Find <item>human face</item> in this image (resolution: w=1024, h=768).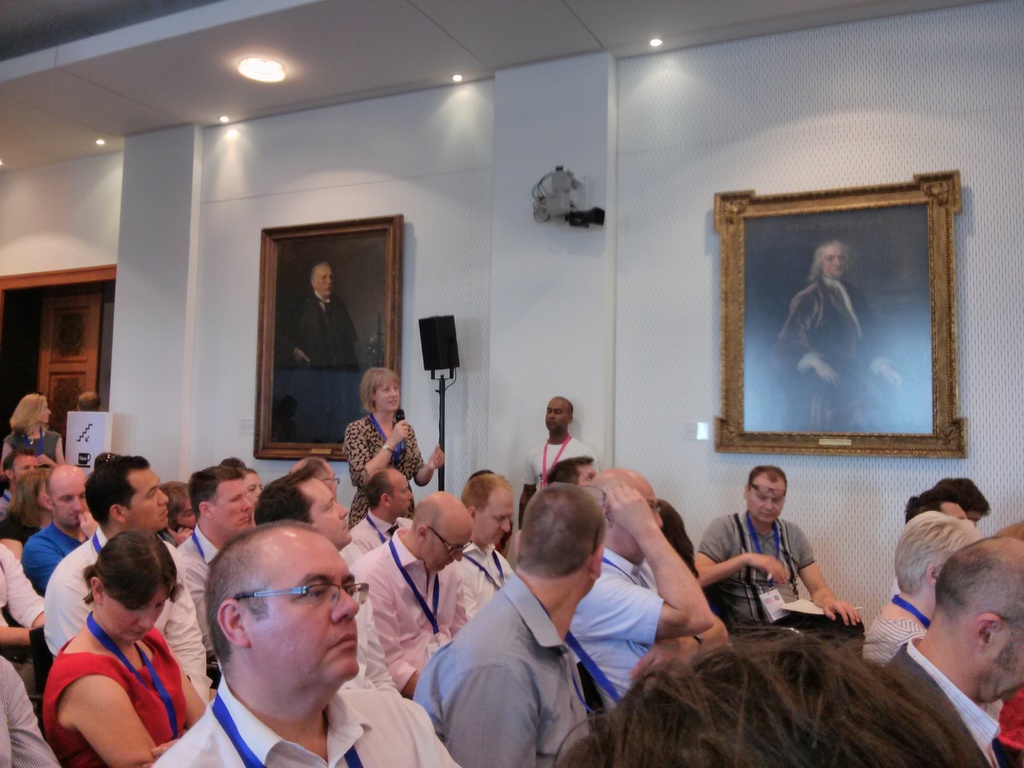
(984, 613, 1023, 707).
